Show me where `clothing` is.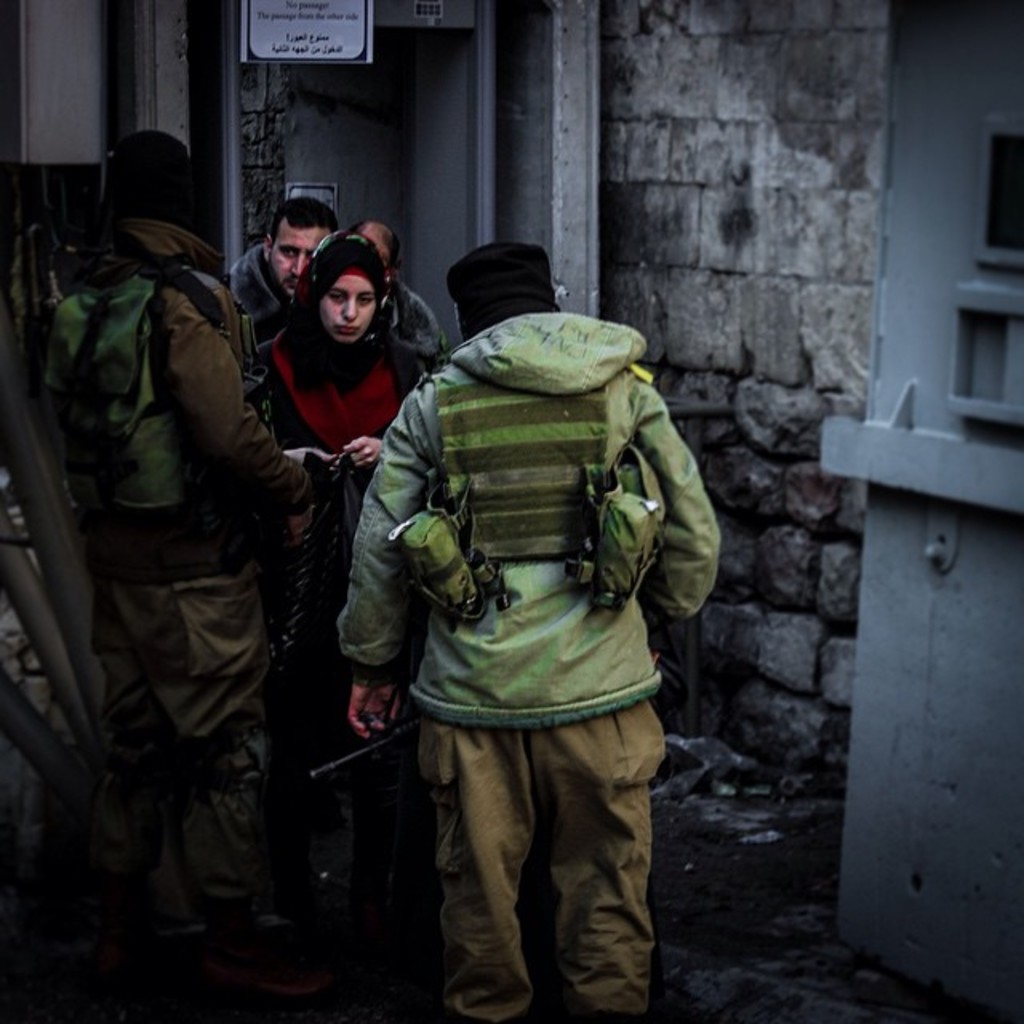
`clothing` is at box(11, 222, 314, 1022).
